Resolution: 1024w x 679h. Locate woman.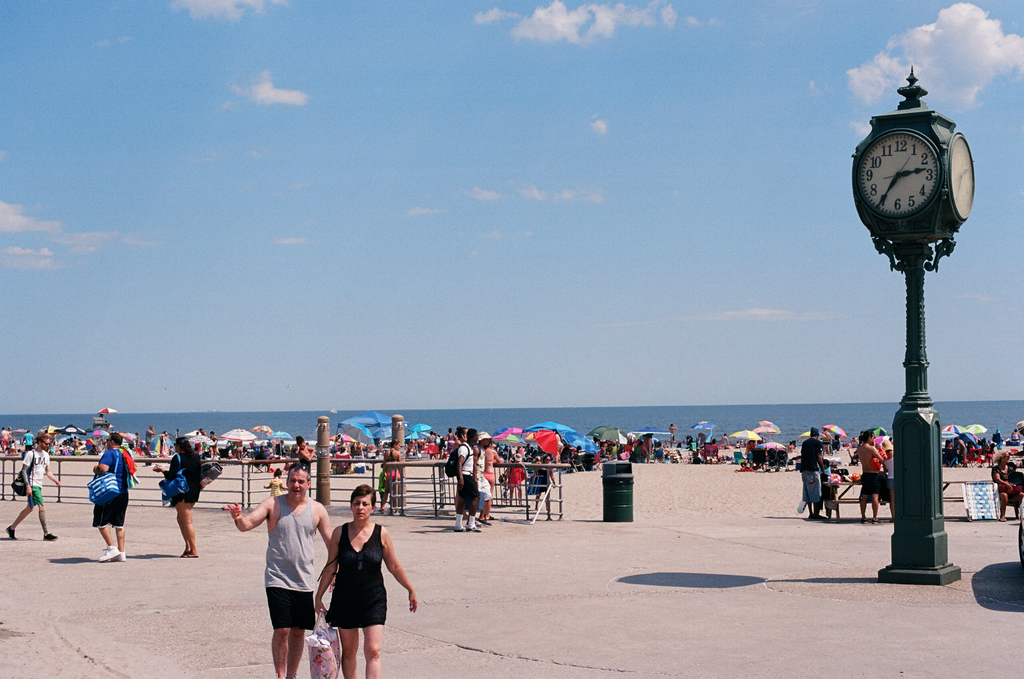
312:483:420:678.
